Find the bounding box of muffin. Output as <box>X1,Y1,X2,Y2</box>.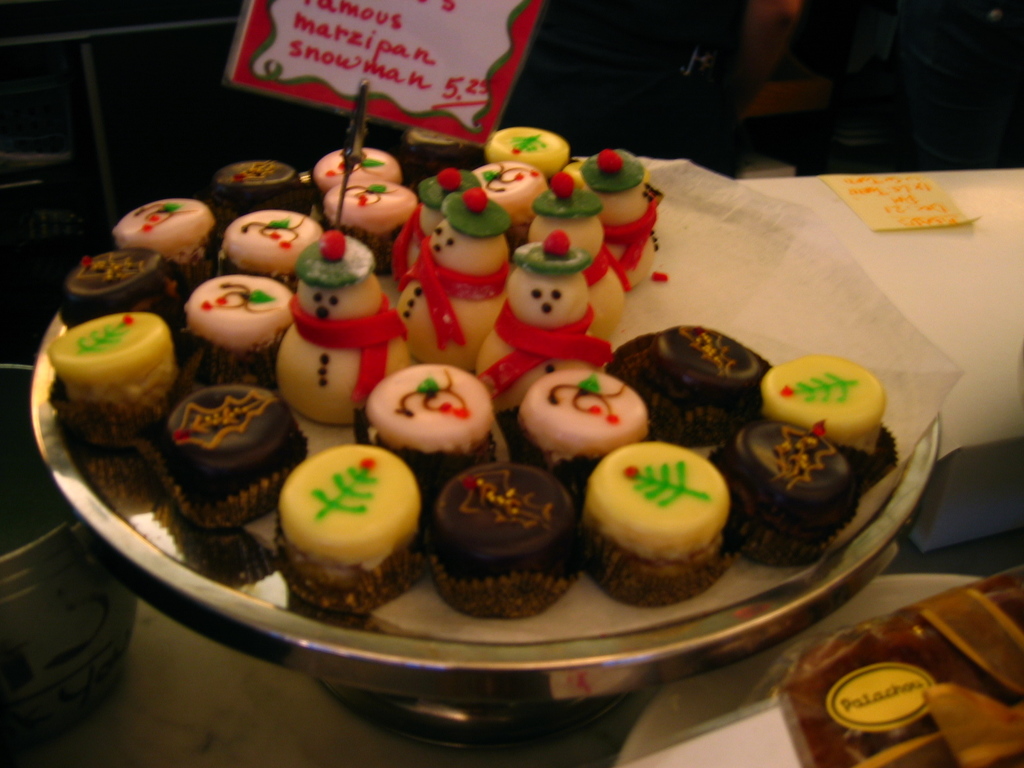
<box>395,119,488,182</box>.
